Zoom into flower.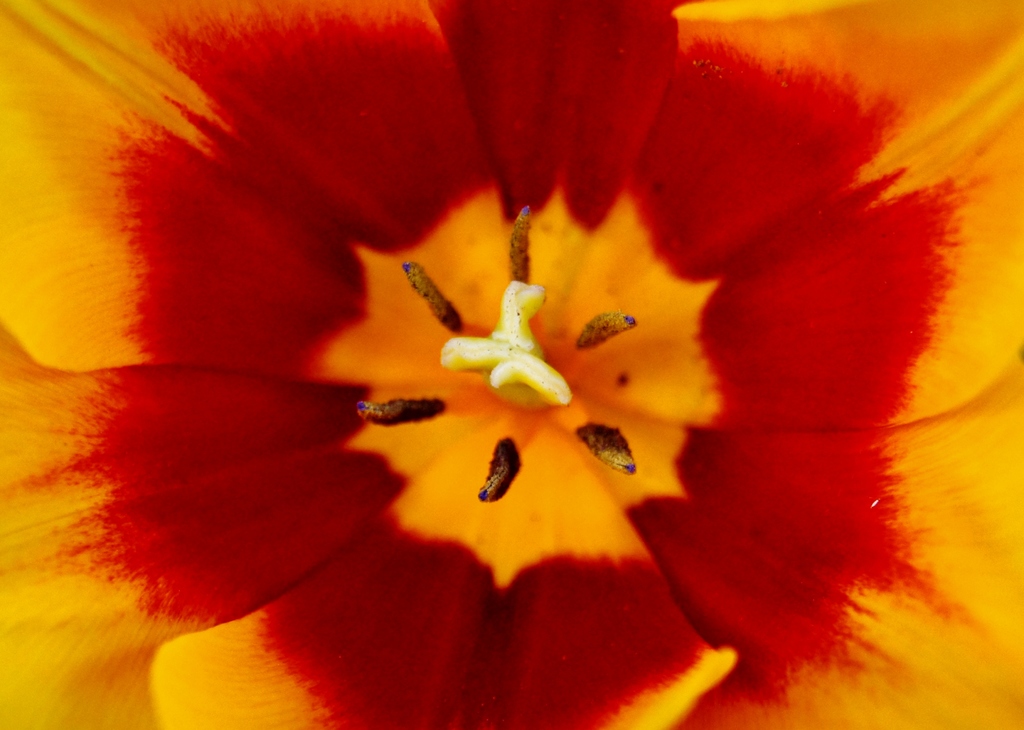
Zoom target: [x1=4, y1=22, x2=1017, y2=682].
